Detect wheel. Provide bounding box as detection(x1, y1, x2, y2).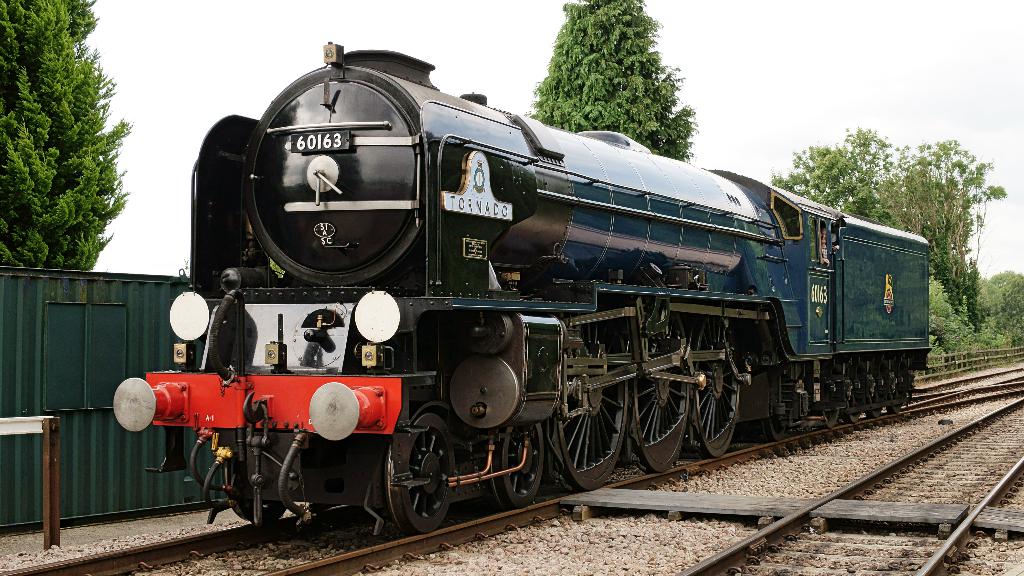
detection(868, 409, 881, 418).
